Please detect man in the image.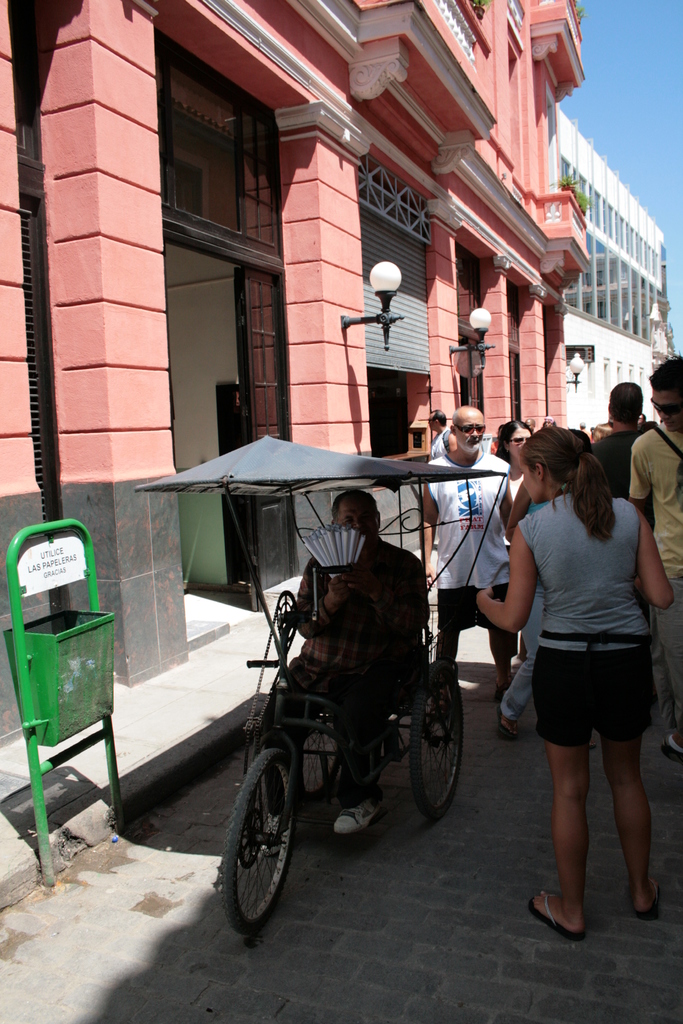
[623, 348, 682, 764].
